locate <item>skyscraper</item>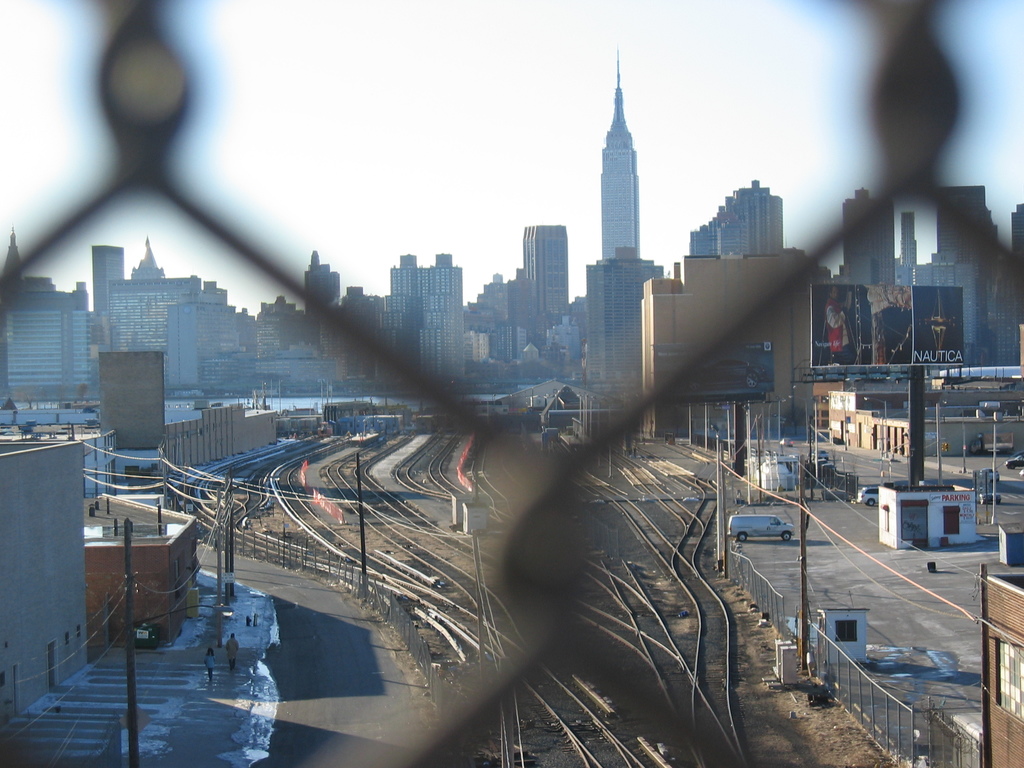
895,209,927,292
